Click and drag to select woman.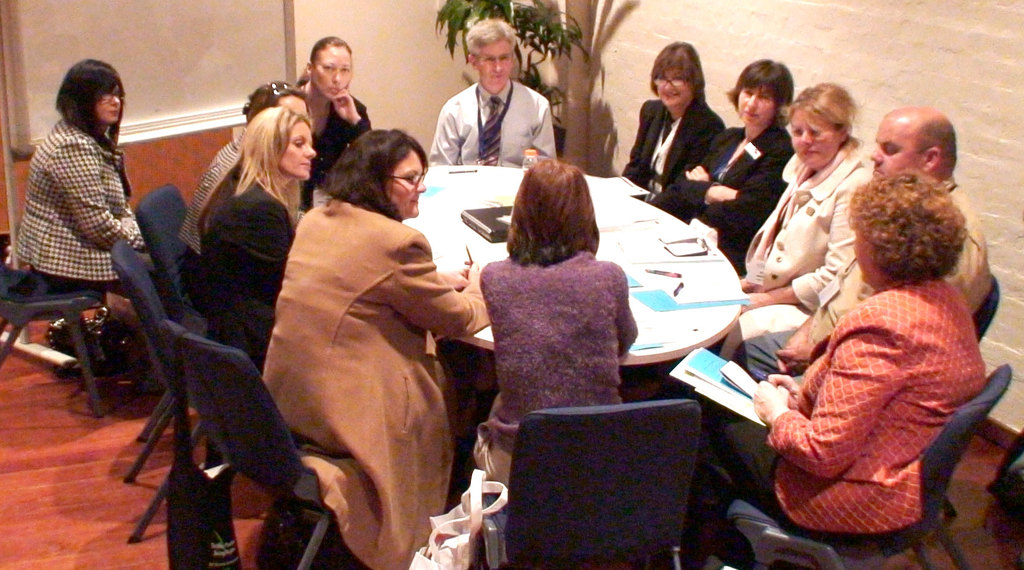
Selection: {"left": 200, "top": 107, "right": 318, "bottom": 374}.
